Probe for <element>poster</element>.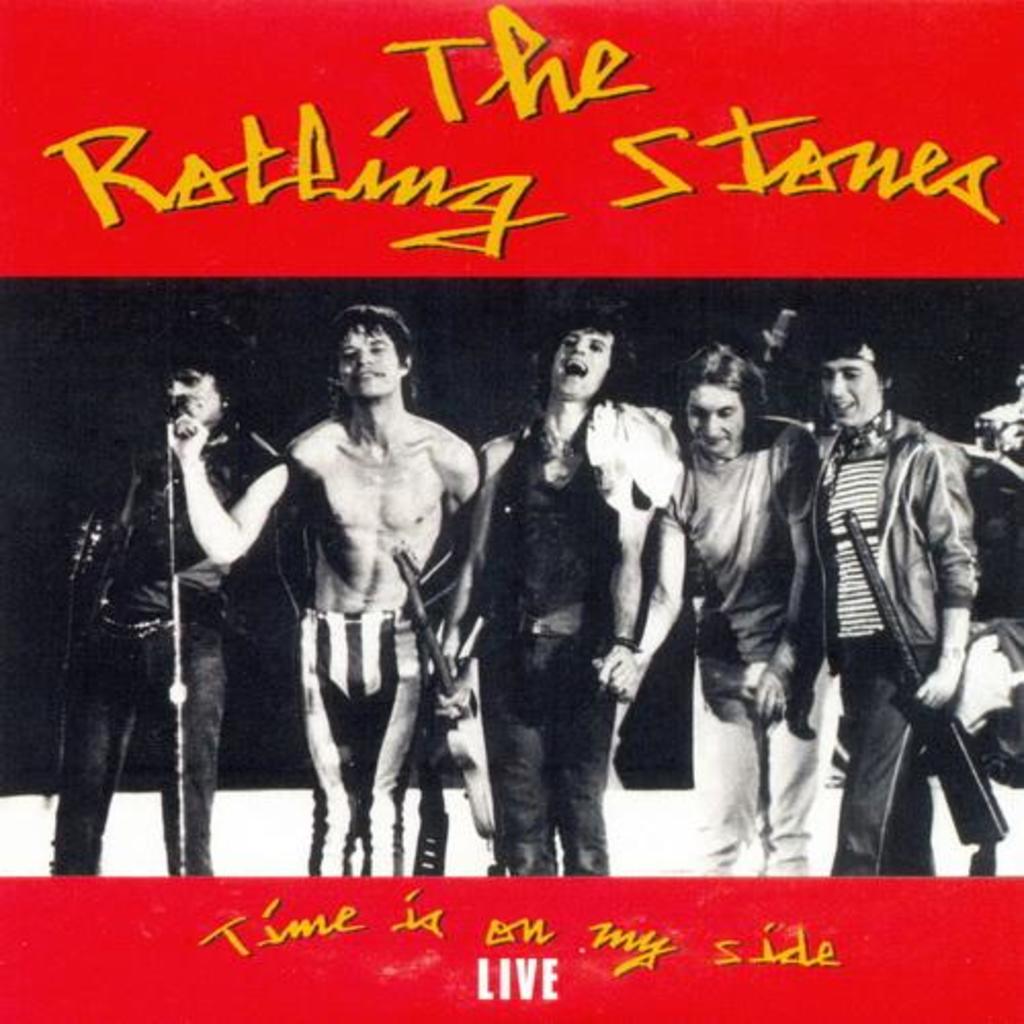
Probe result: [x1=0, y1=0, x2=1023, y2=1023].
